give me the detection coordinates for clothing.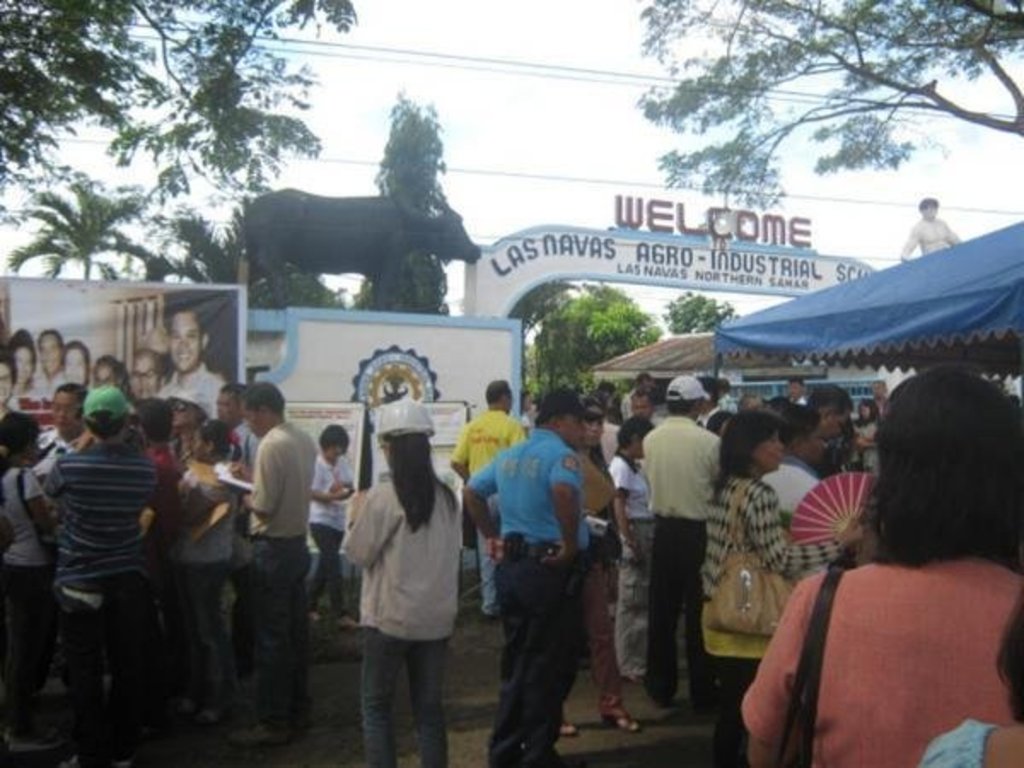
bbox=(49, 437, 152, 766).
